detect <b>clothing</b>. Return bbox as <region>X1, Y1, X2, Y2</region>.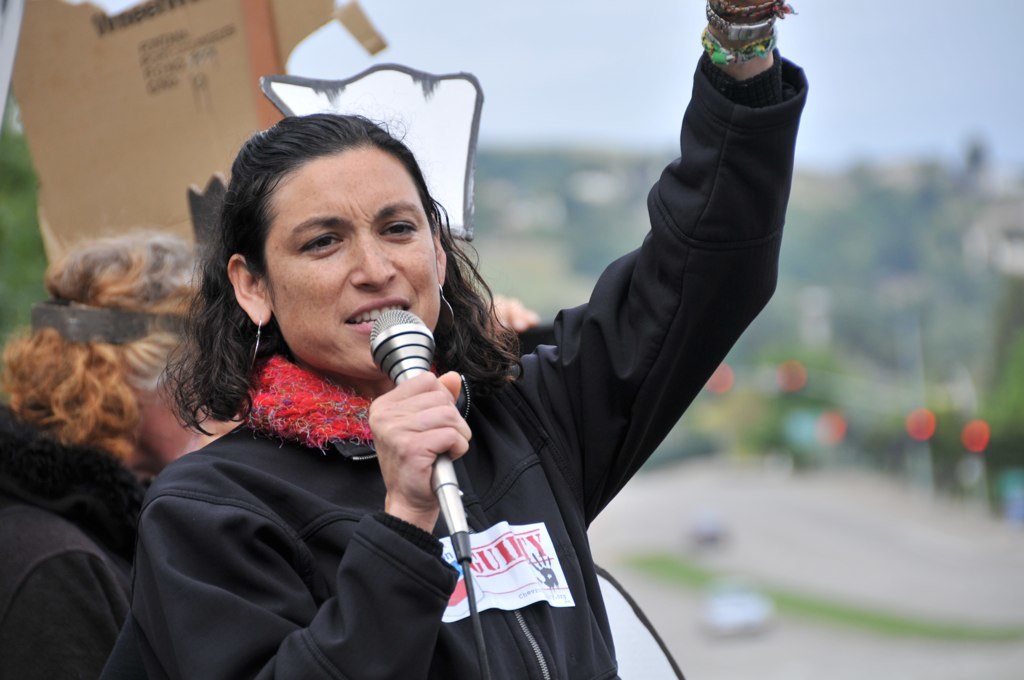
<region>8, 368, 169, 679</region>.
